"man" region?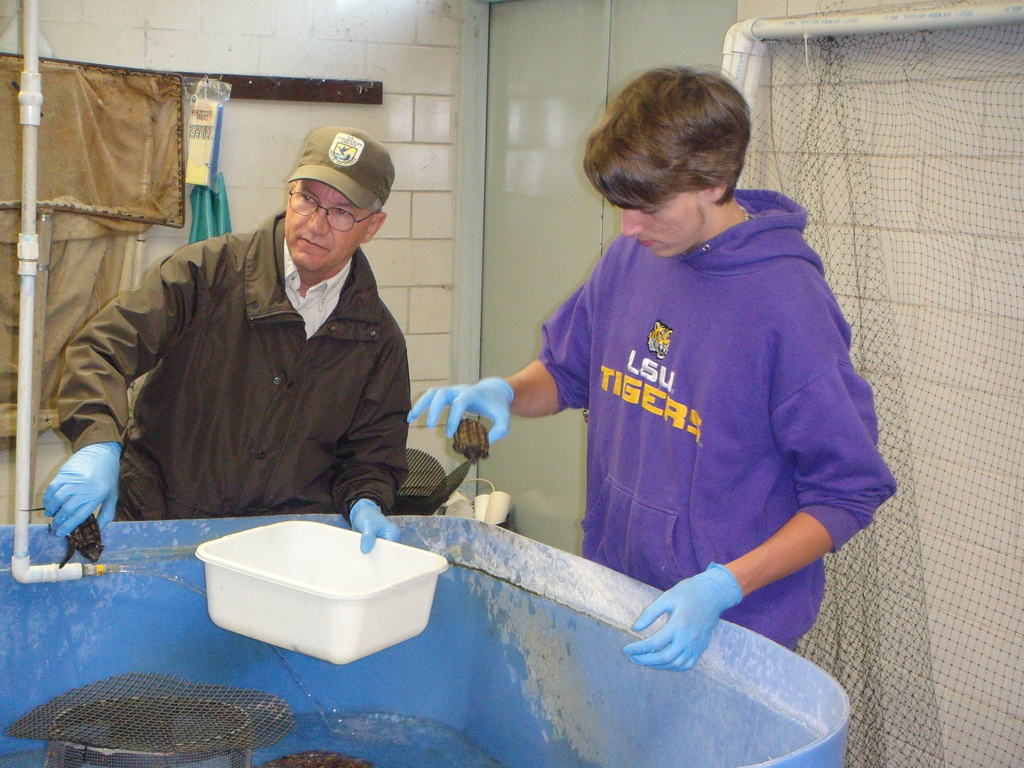
(x1=81, y1=131, x2=445, y2=552)
